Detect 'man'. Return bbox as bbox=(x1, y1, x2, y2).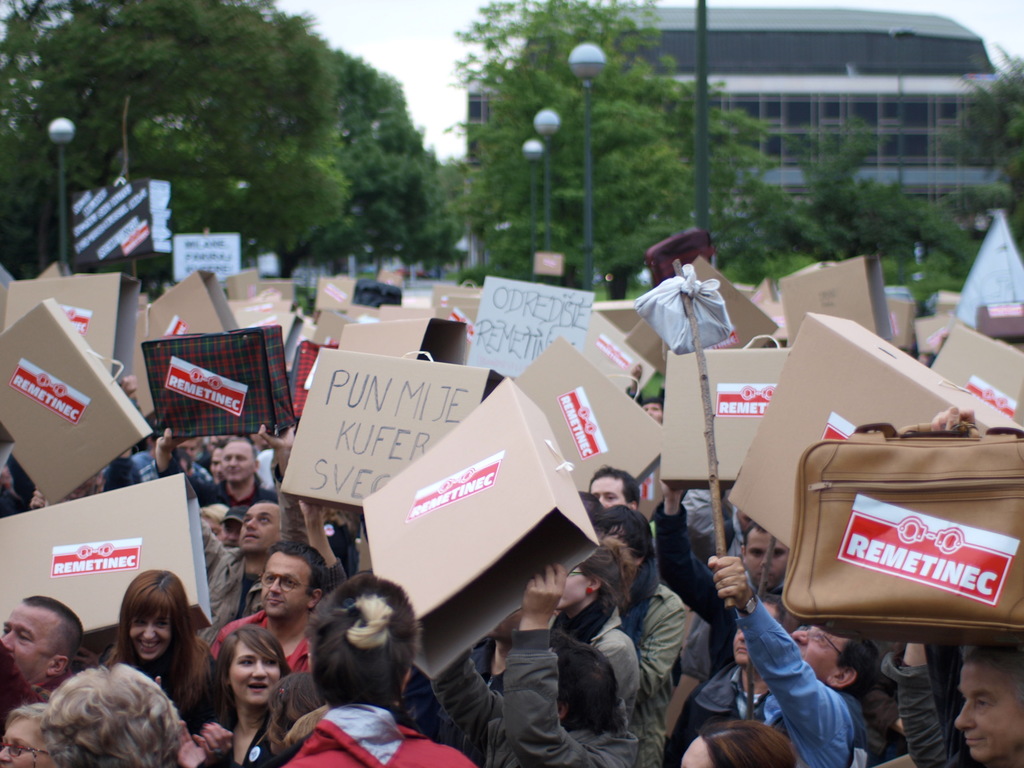
bbox=(705, 556, 880, 767).
